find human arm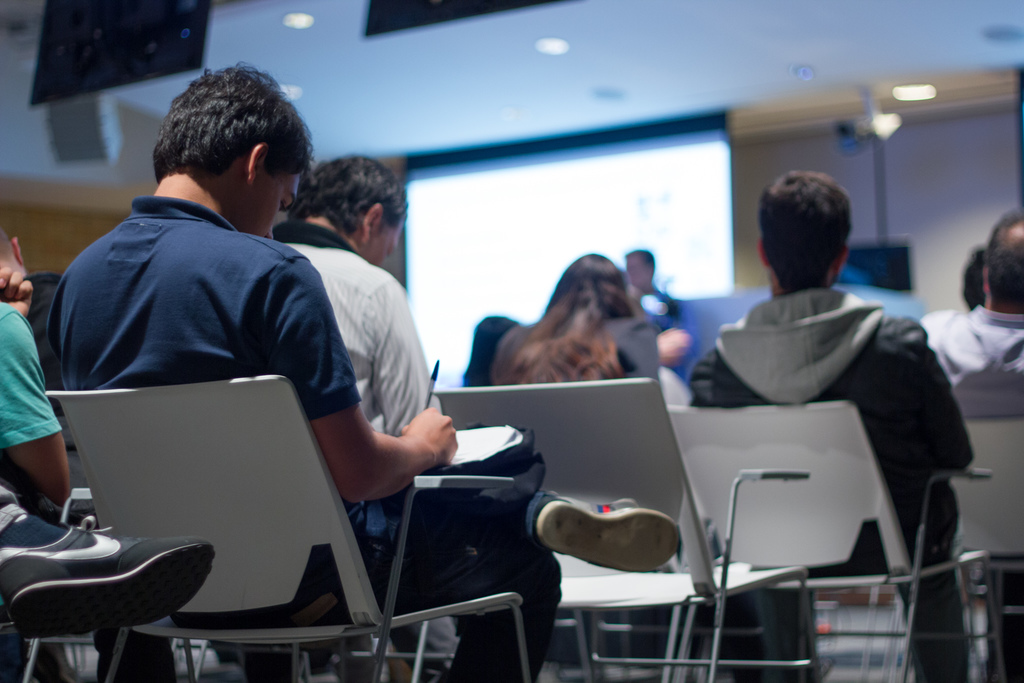
[910,342,980,479]
